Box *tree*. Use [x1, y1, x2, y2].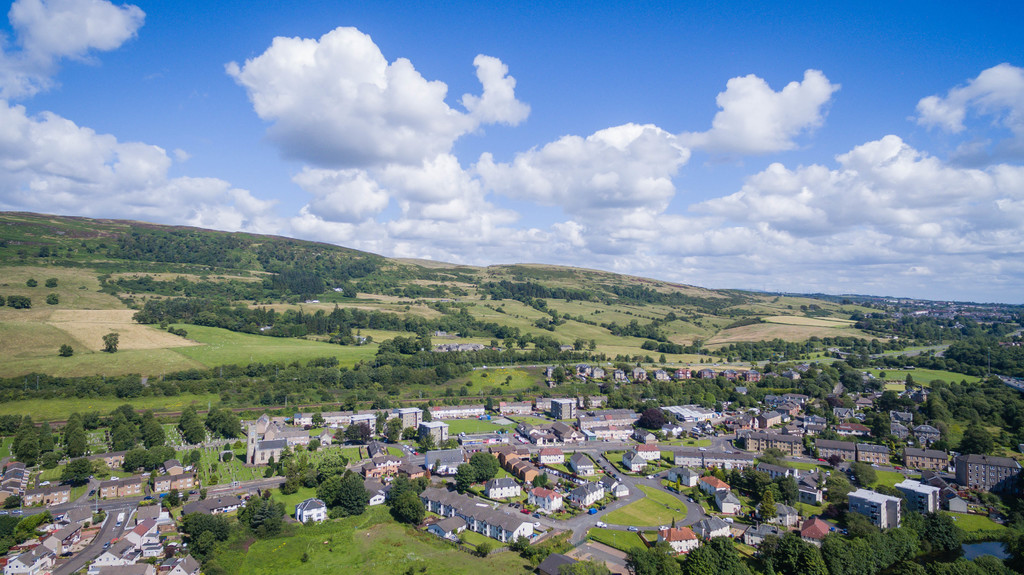
[36, 245, 50, 257].
